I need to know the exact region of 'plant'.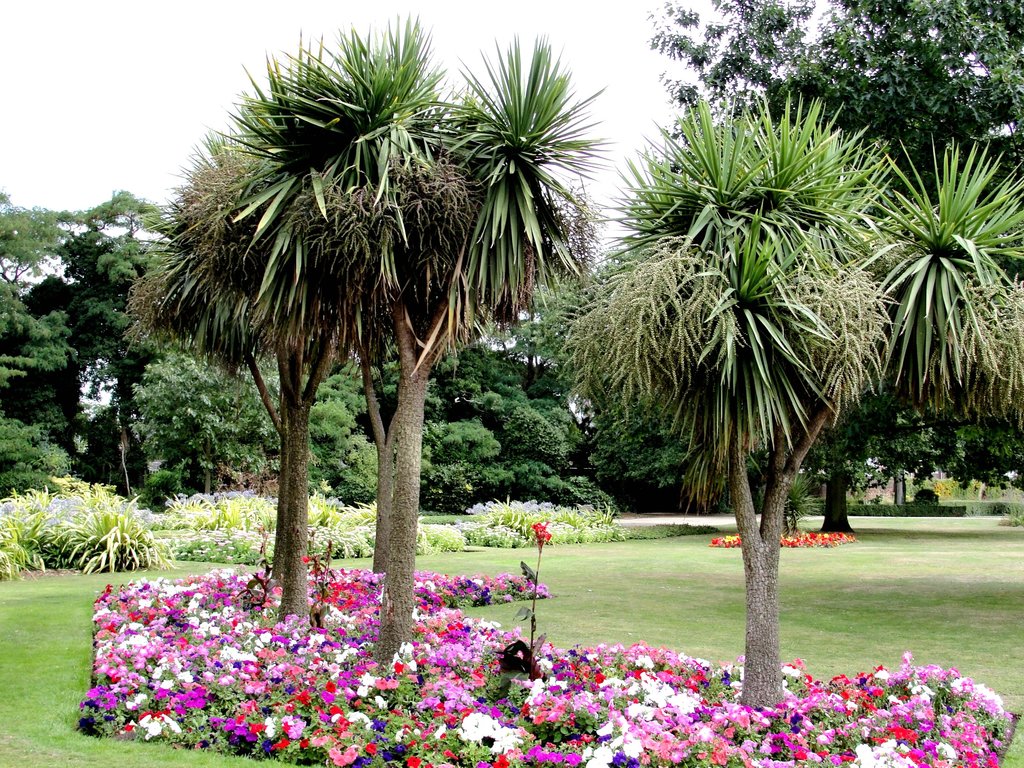
Region: left=7, top=463, right=157, bottom=527.
